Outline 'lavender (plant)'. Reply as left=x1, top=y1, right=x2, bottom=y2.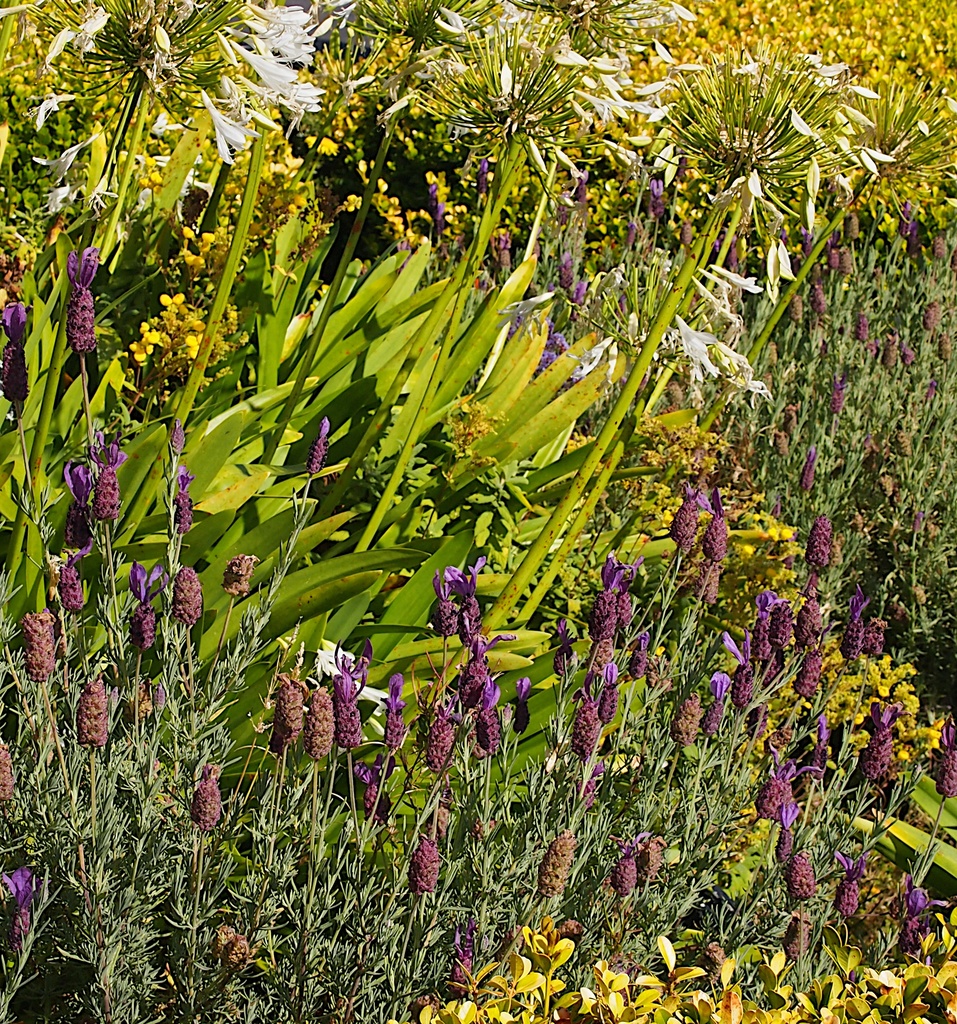
left=798, top=589, right=824, bottom=649.
